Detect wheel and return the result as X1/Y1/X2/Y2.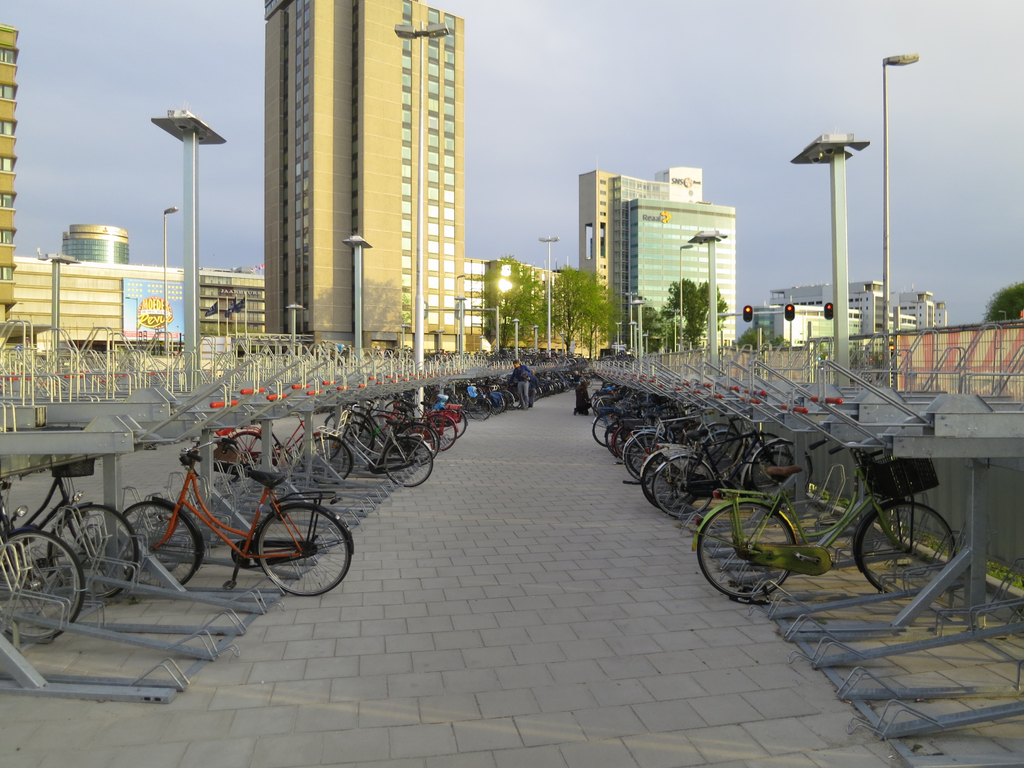
46/504/136/600.
